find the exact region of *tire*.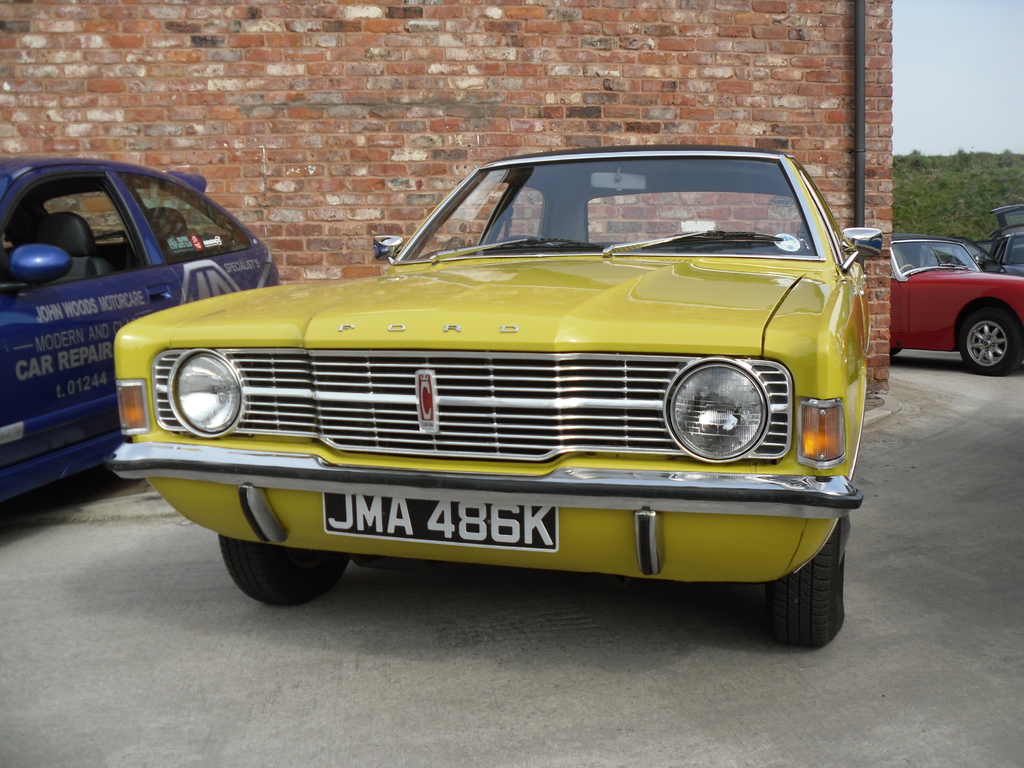
Exact region: (767, 523, 848, 643).
